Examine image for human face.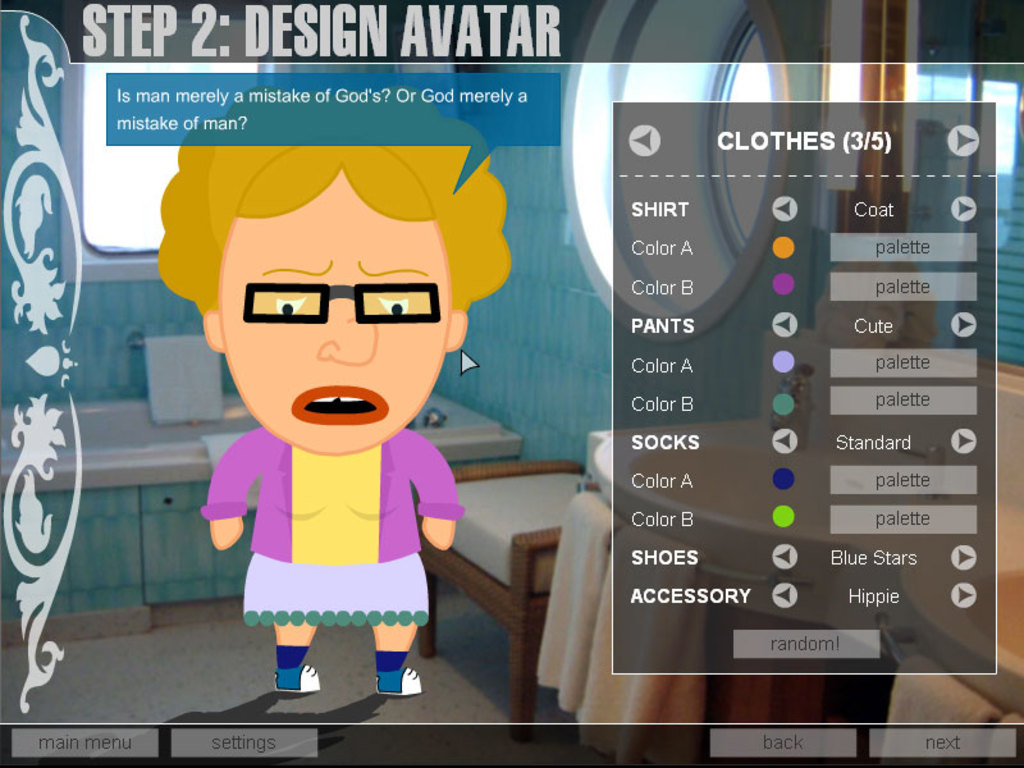
Examination result: l=221, t=165, r=445, b=454.
